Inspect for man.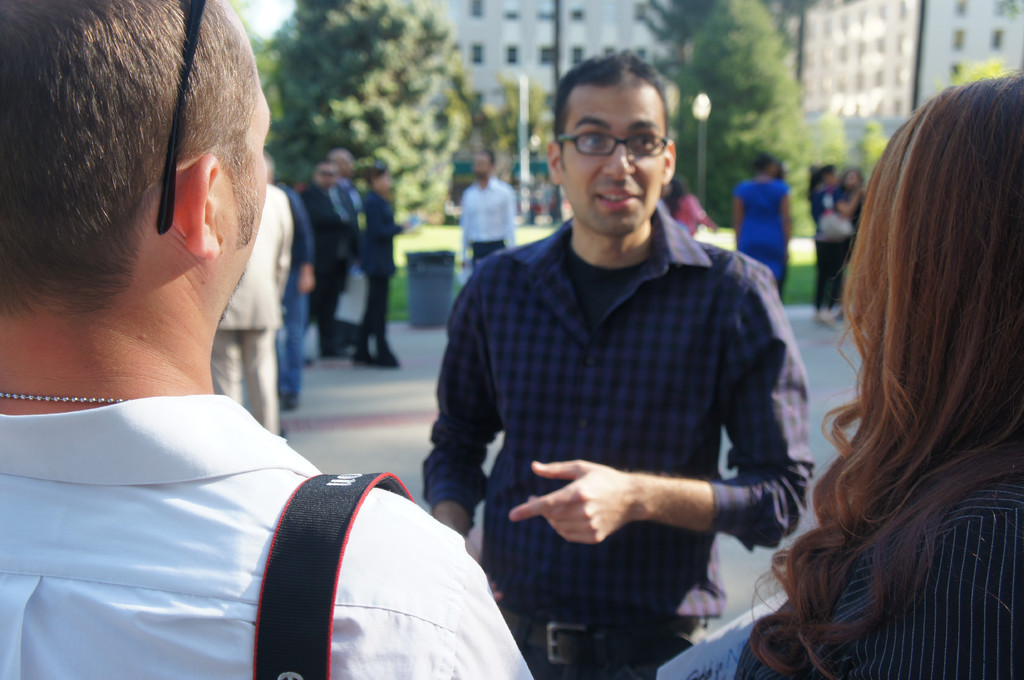
Inspection: rect(0, 0, 541, 679).
